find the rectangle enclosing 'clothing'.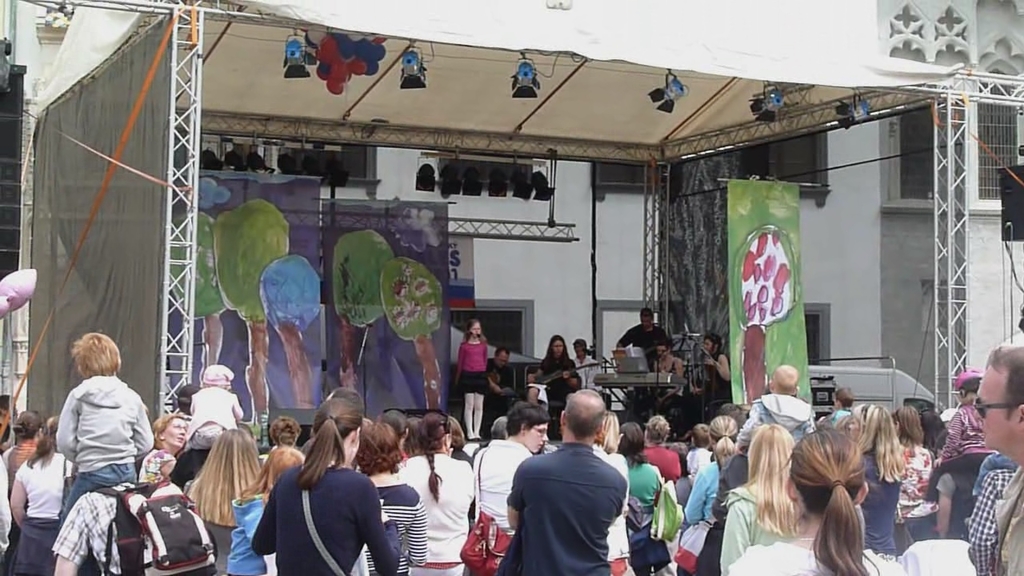
bbox=[10, 450, 74, 575].
